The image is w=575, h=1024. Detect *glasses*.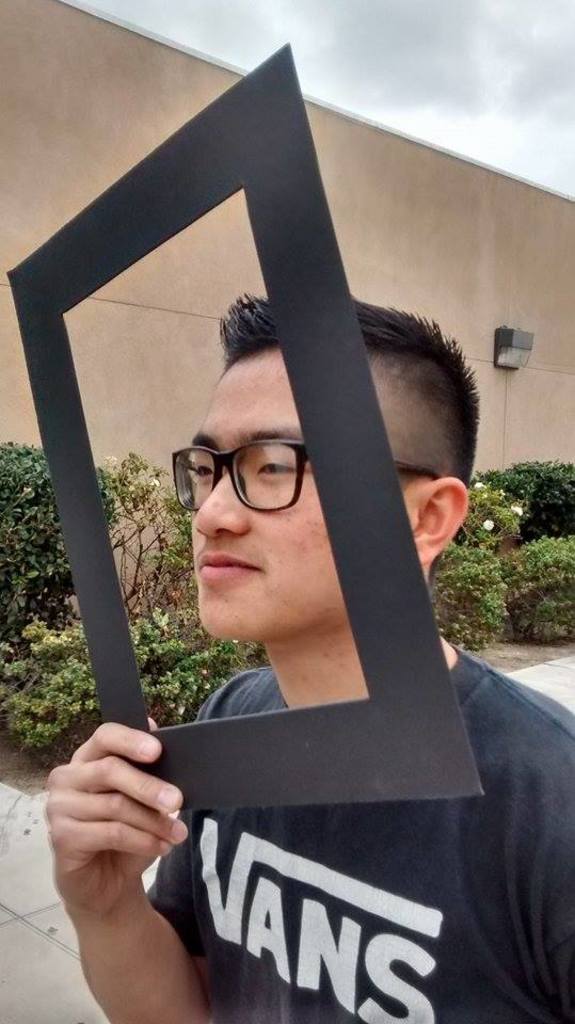
Detection: (x1=169, y1=437, x2=469, y2=544).
